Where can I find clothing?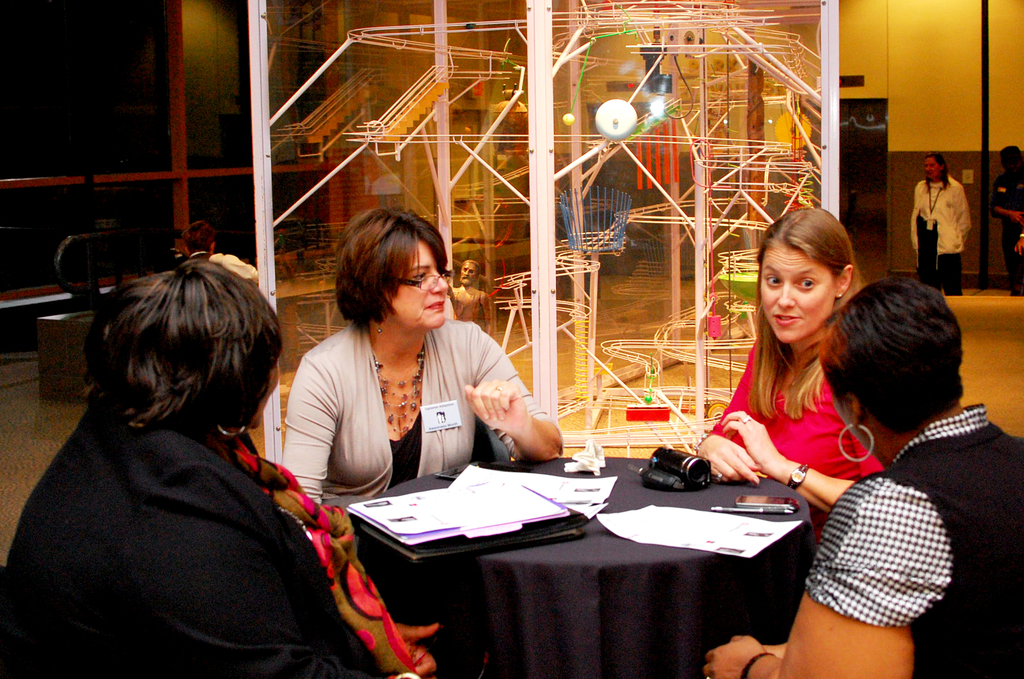
You can find it at bbox=(991, 166, 1023, 287).
